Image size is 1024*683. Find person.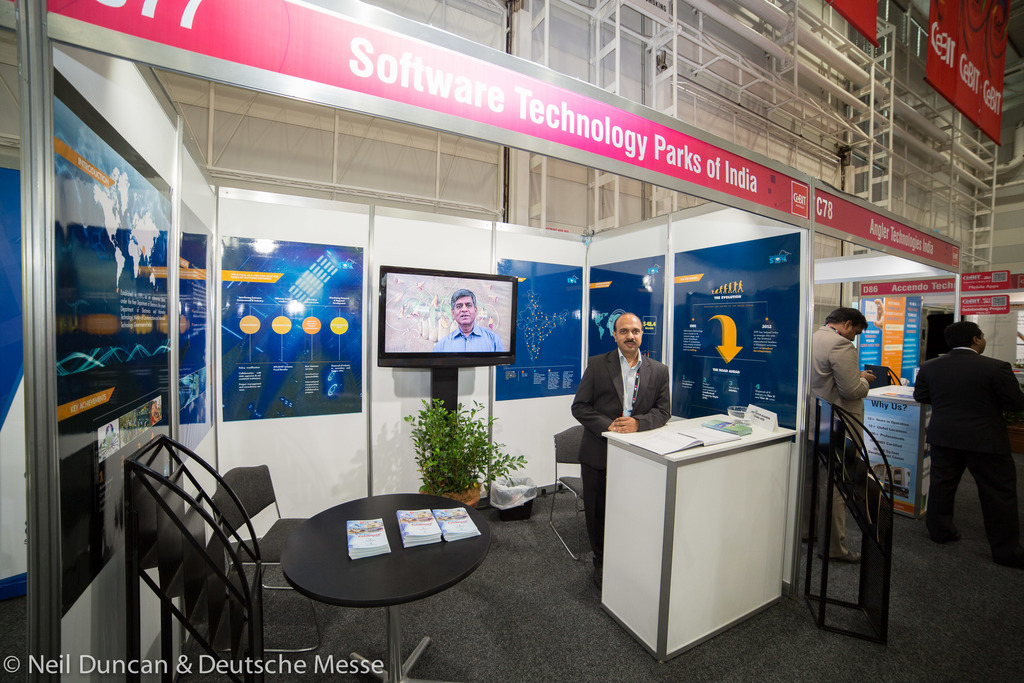
pyautogui.locateOnScreen(570, 311, 670, 588).
